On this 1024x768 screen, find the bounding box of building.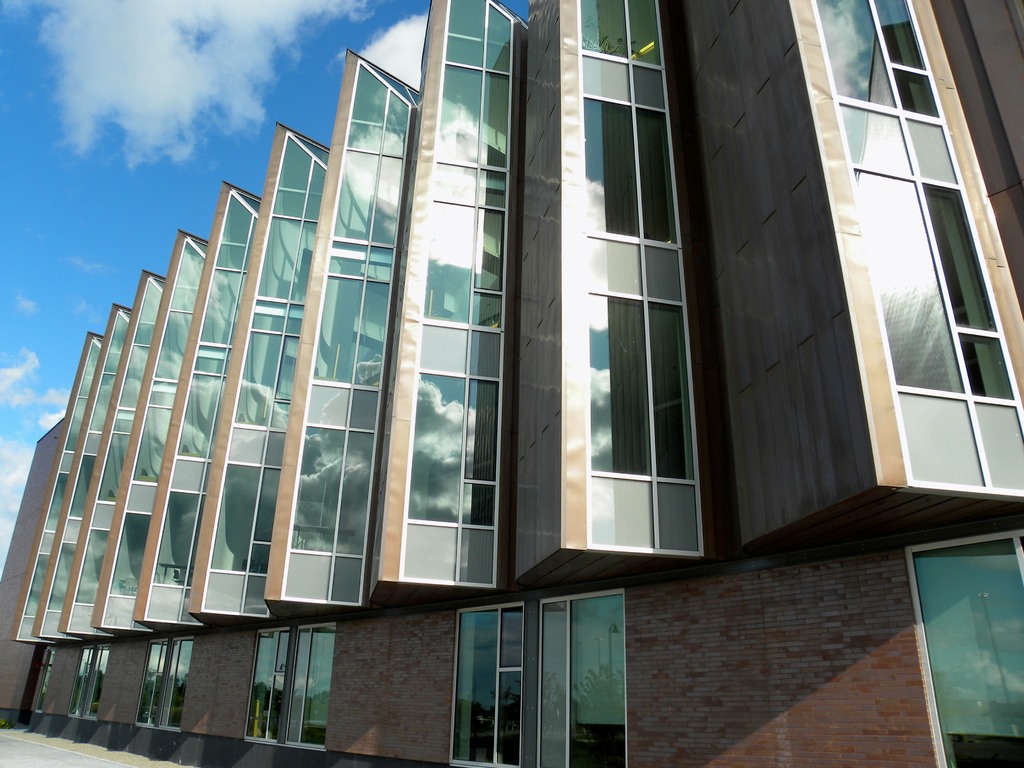
Bounding box: crop(0, 0, 1023, 767).
